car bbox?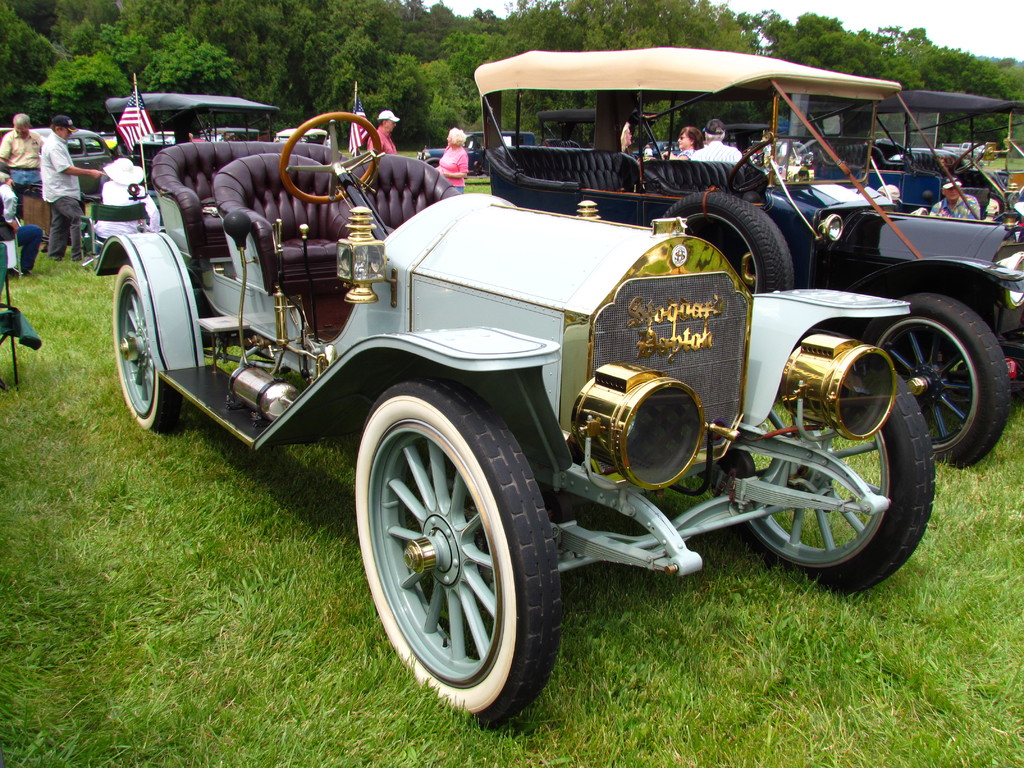
469, 39, 1023, 468
